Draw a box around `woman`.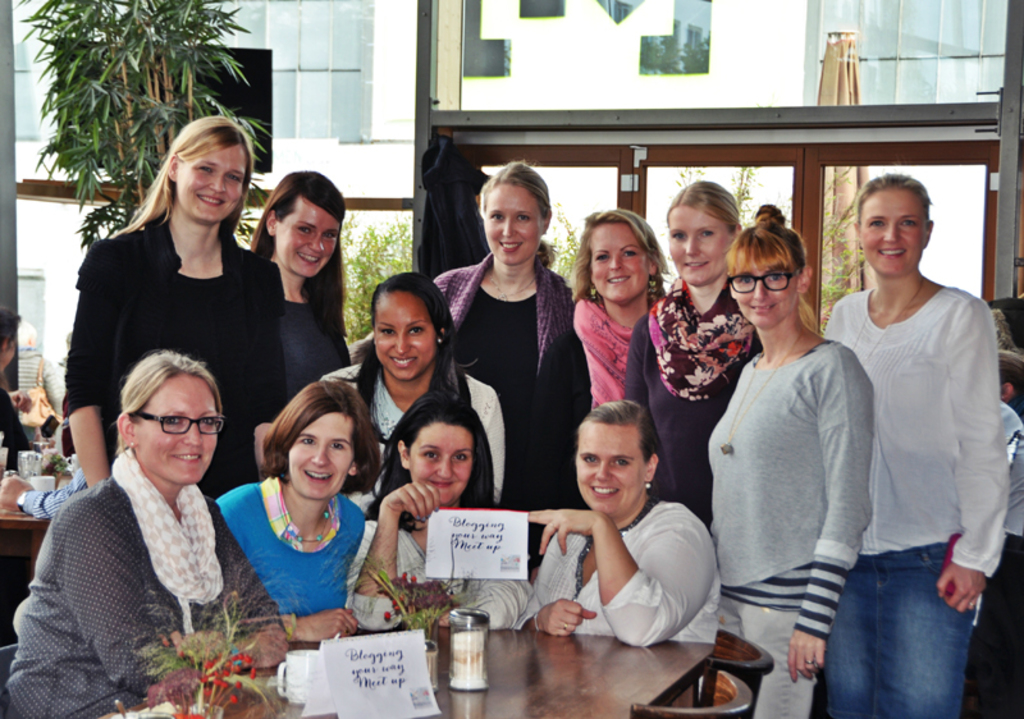
[63,118,291,487].
